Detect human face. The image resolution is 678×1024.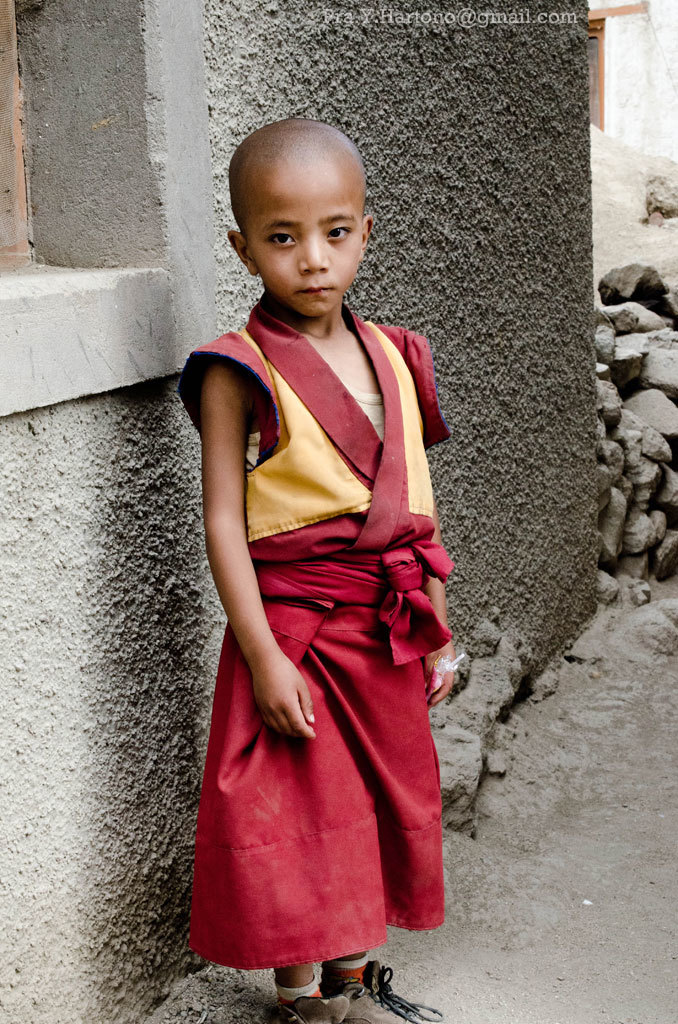
detection(246, 150, 368, 314).
